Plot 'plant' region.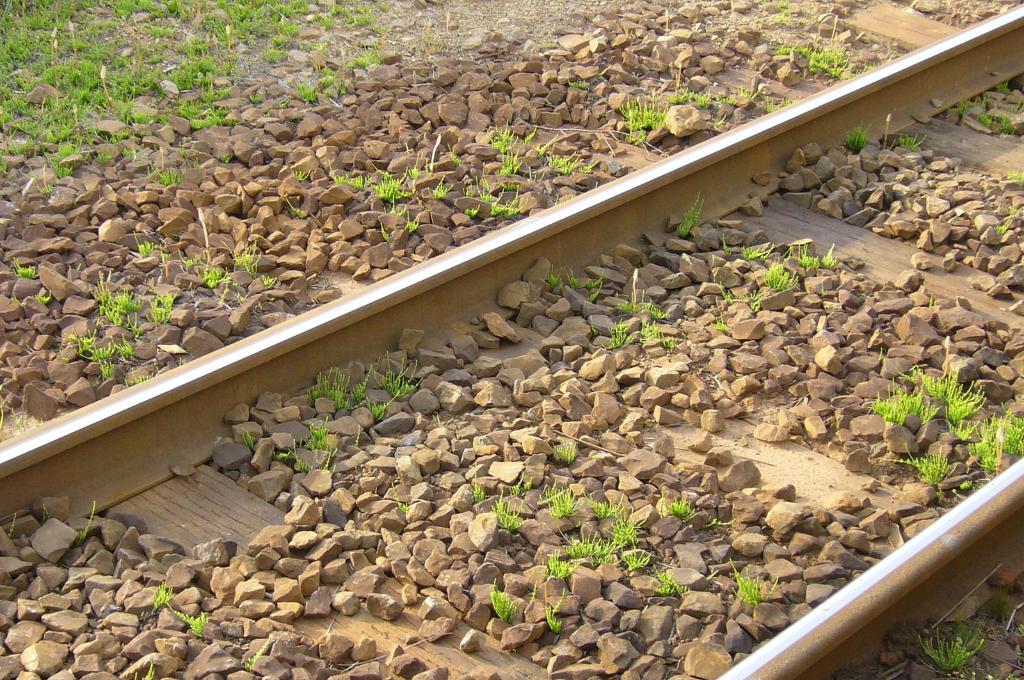
Plotted at BBox(134, 661, 152, 679).
